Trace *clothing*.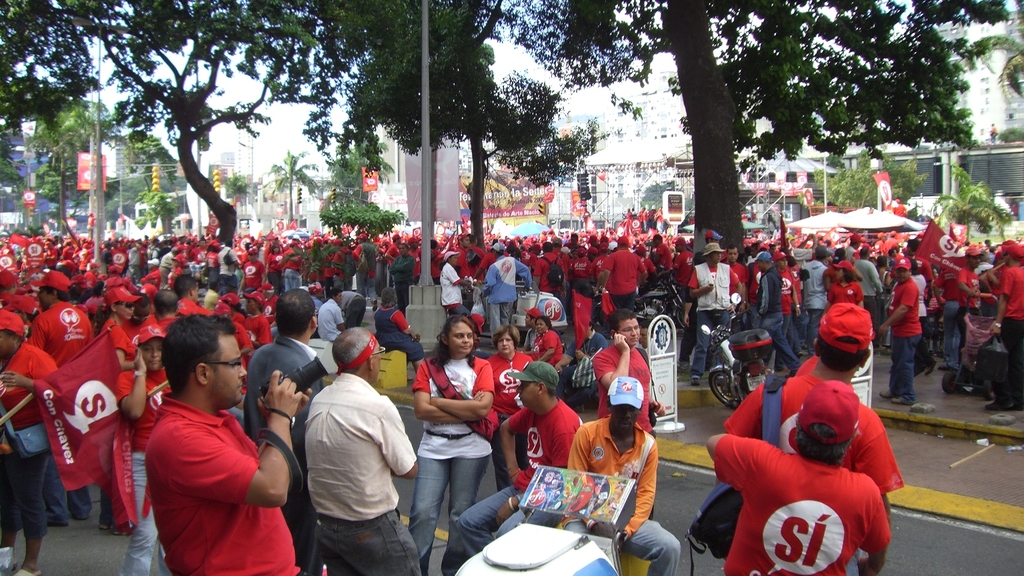
Traced to <box>295,345,416,573</box>.
